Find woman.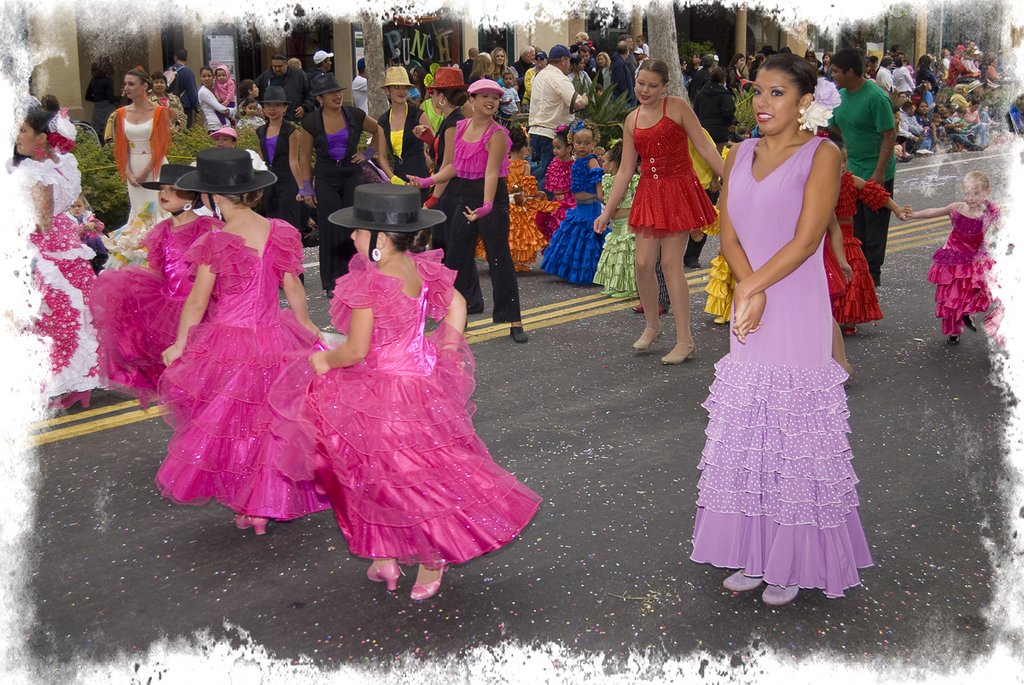
<box>309,169,544,596</box>.
